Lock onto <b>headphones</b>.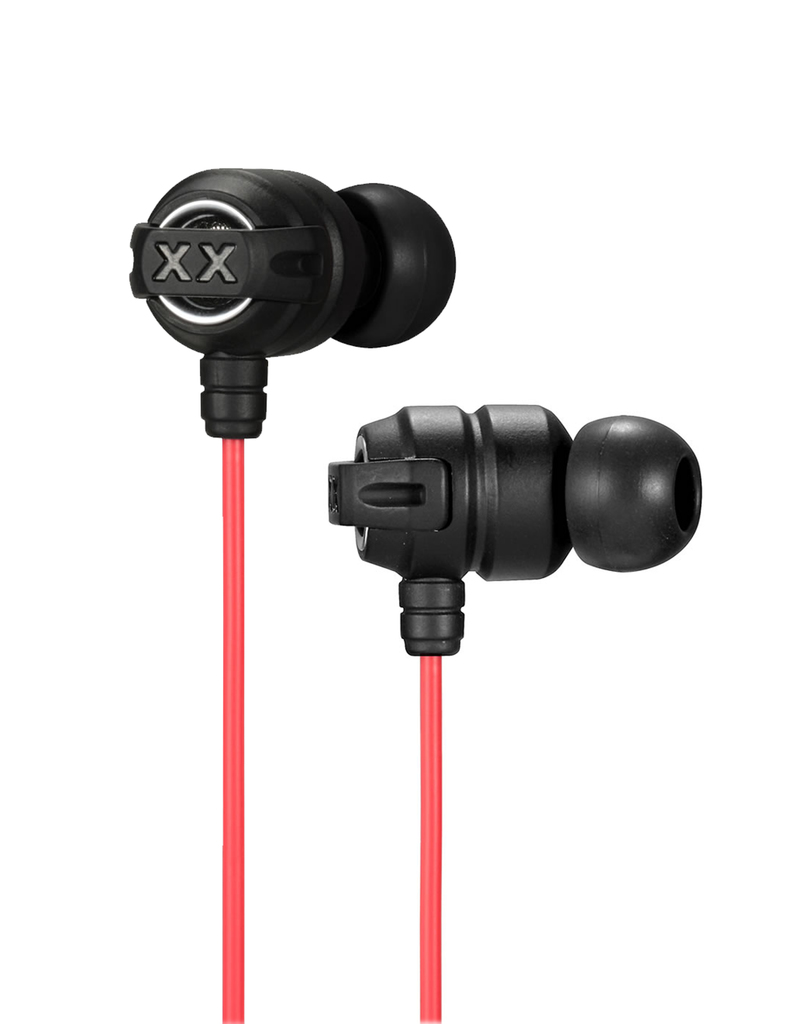
Locked: <region>127, 168, 698, 1023</region>.
